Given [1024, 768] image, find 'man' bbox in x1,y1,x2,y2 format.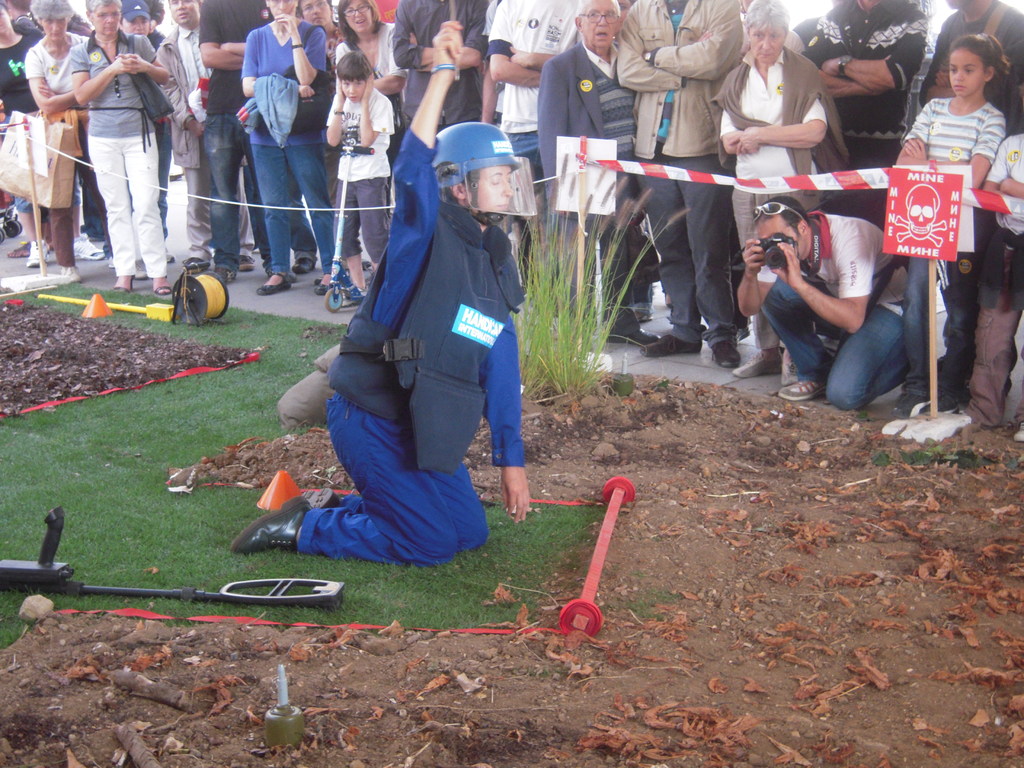
227,6,531,563.
